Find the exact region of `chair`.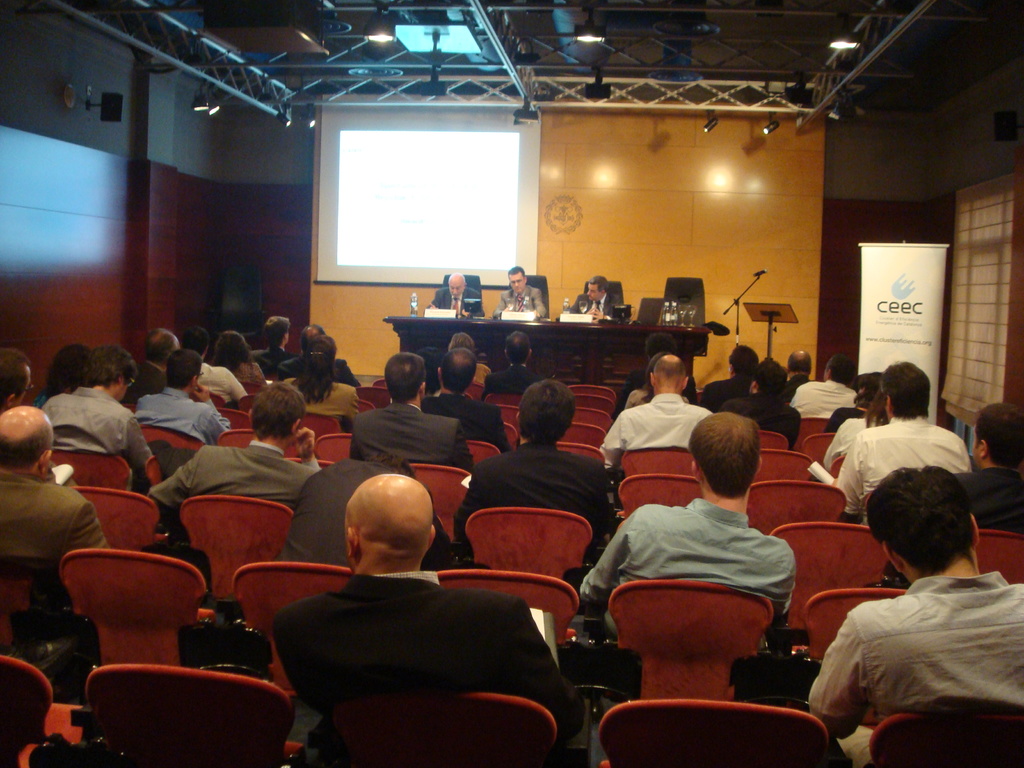
Exact region: Rect(488, 396, 524, 415).
